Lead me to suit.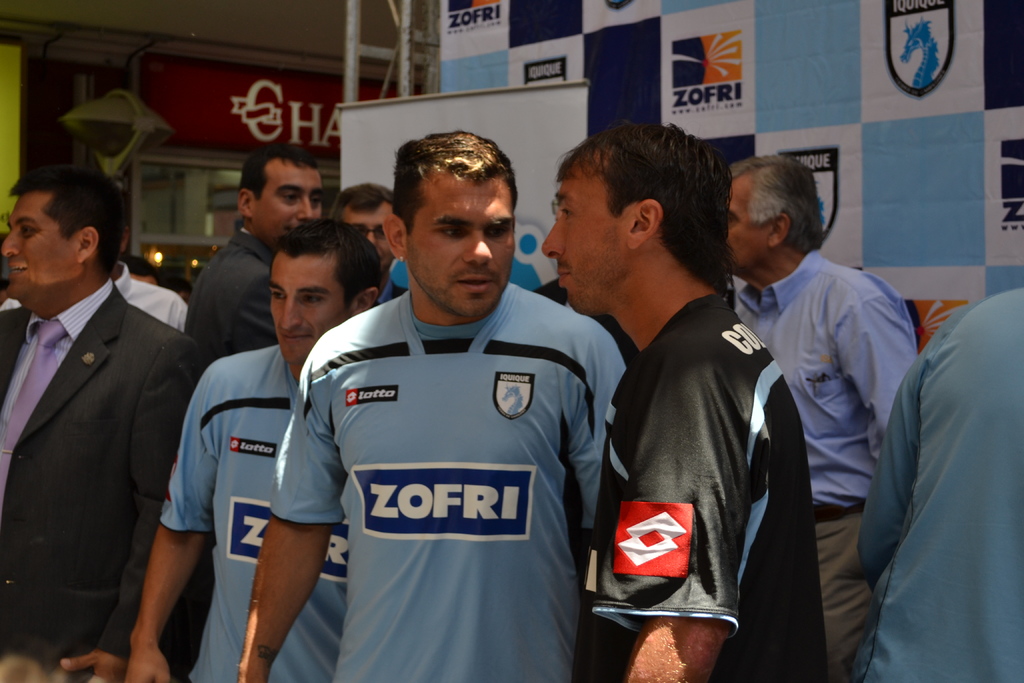
Lead to (4, 183, 186, 676).
